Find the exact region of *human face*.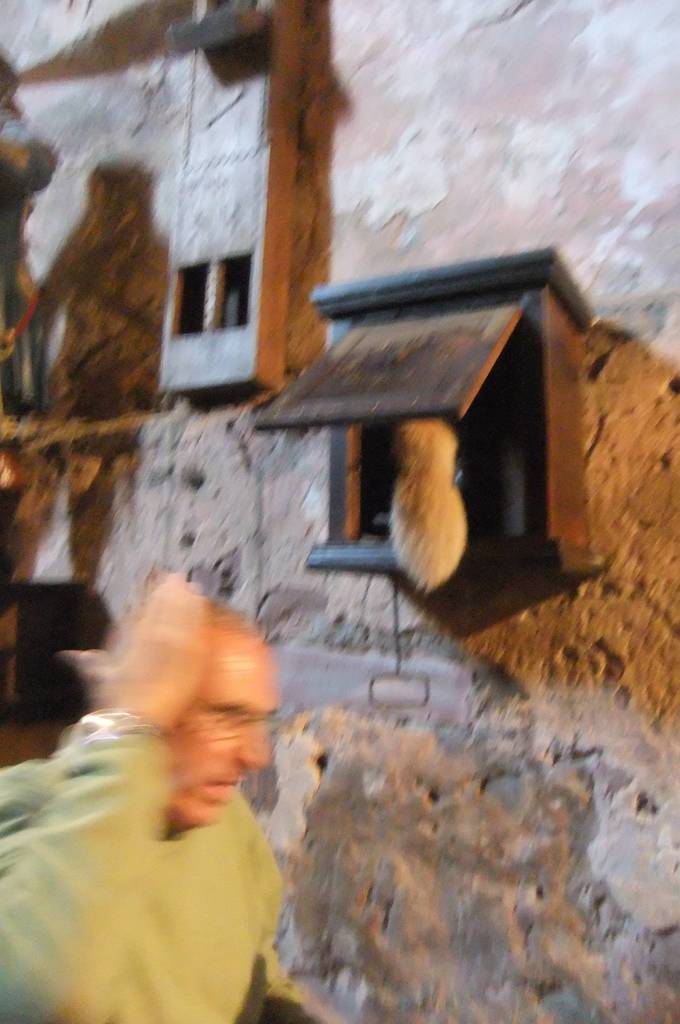
Exact region: [x1=174, y1=623, x2=274, y2=819].
